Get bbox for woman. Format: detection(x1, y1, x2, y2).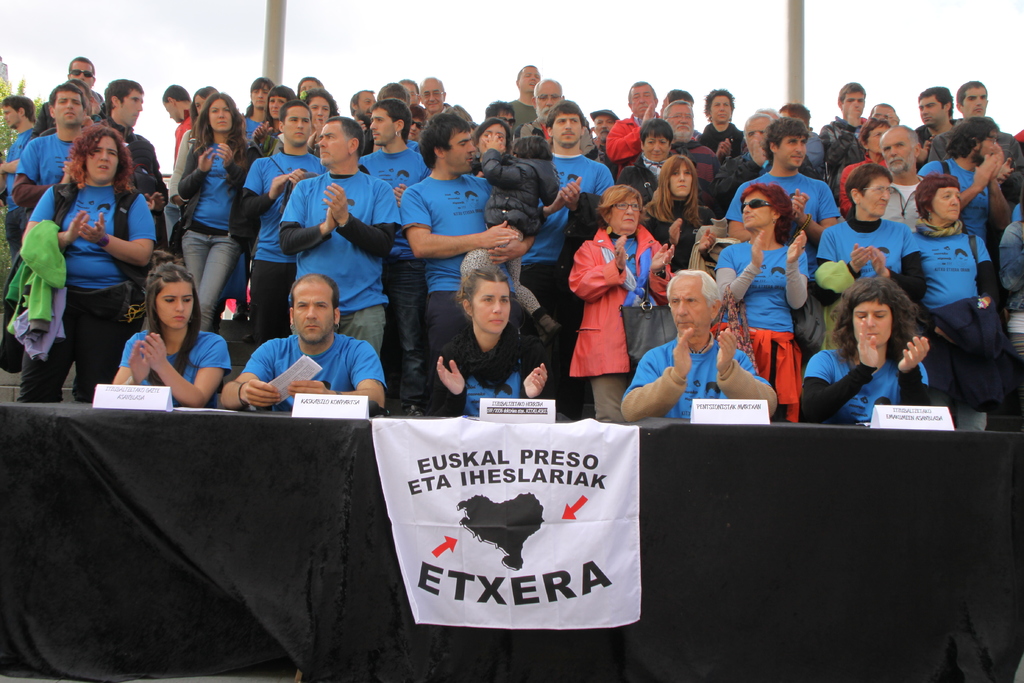
detection(273, 94, 341, 167).
